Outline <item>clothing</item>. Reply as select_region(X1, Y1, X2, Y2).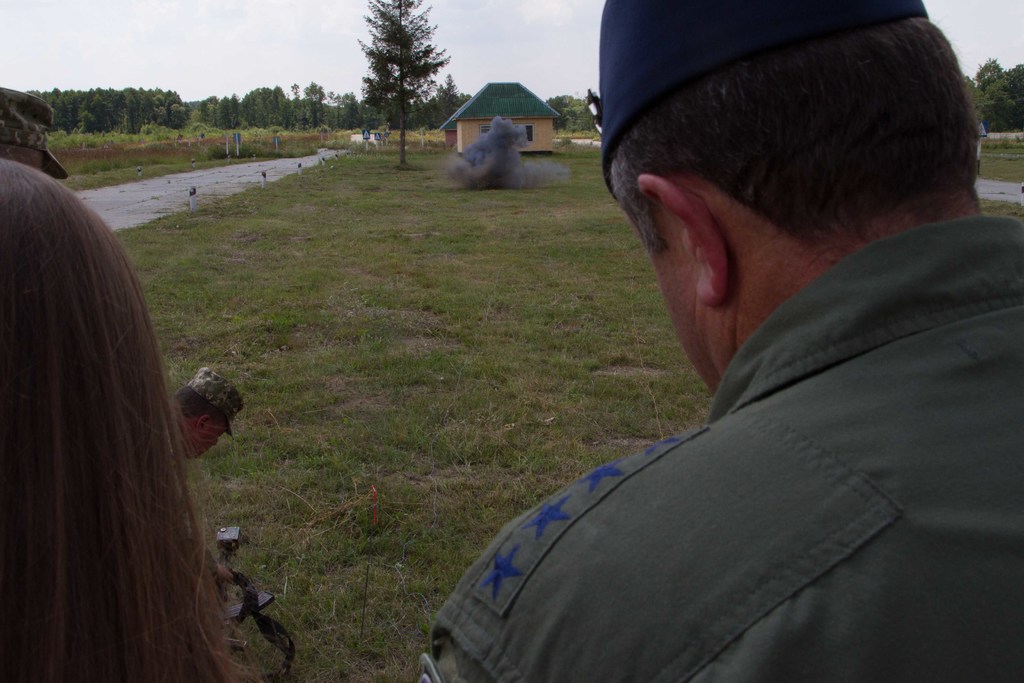
select_region(447, 142, 994, 682).
